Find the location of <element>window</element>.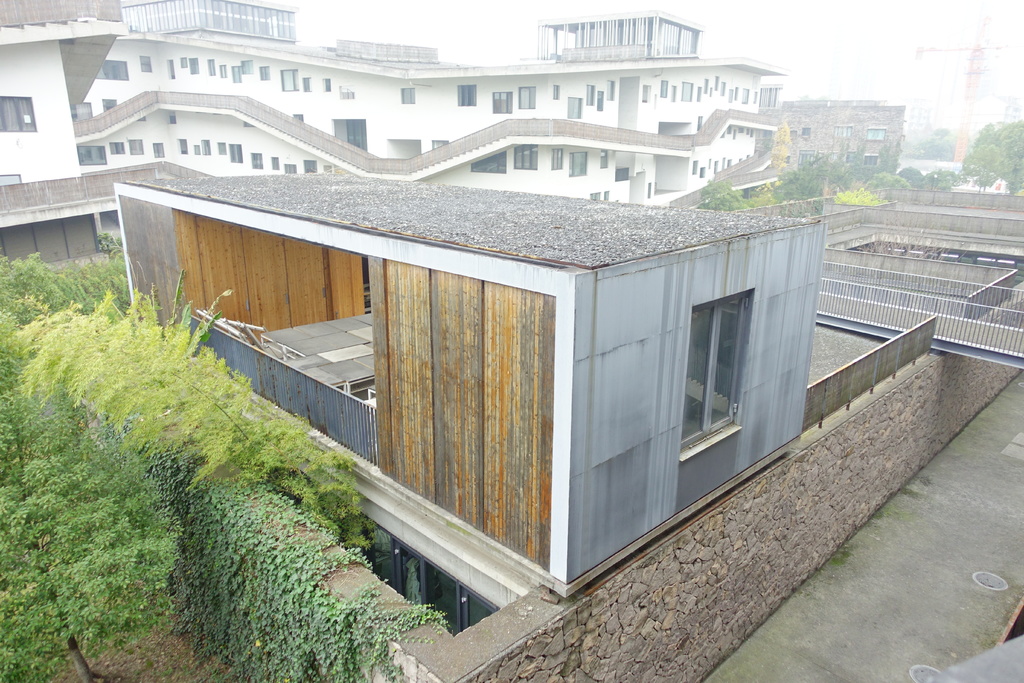
Location: (110, 139, 127, 154).
